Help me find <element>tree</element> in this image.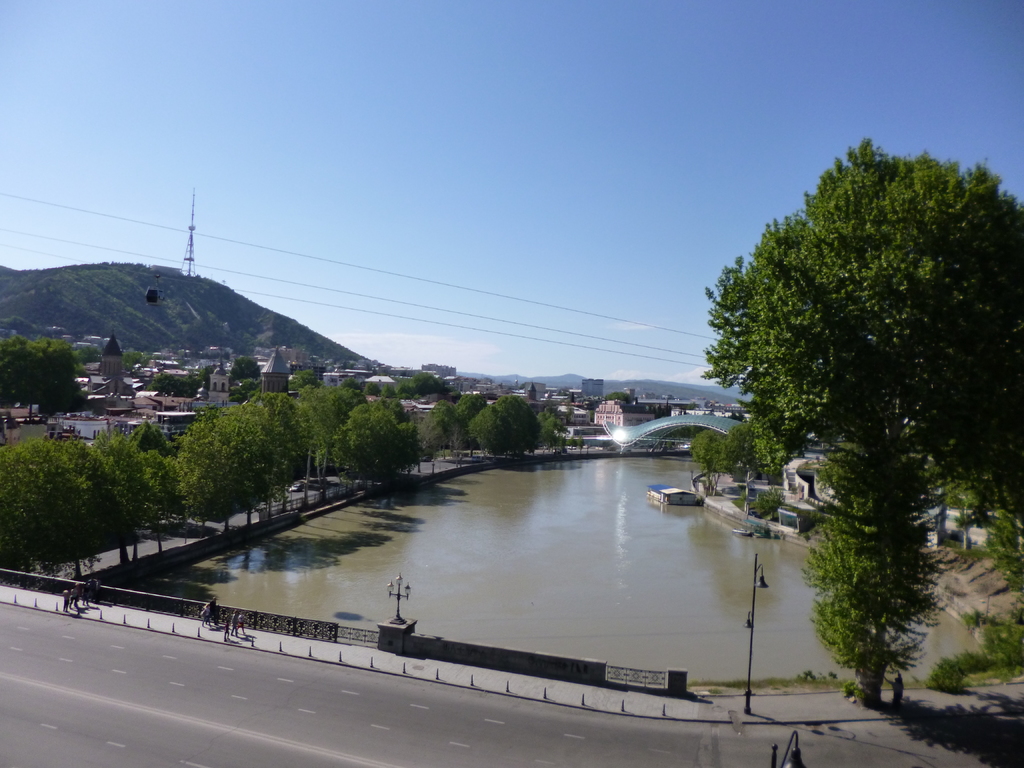
Found it: pyautogui.locateOnScreen(709, 115, 999, 704).
